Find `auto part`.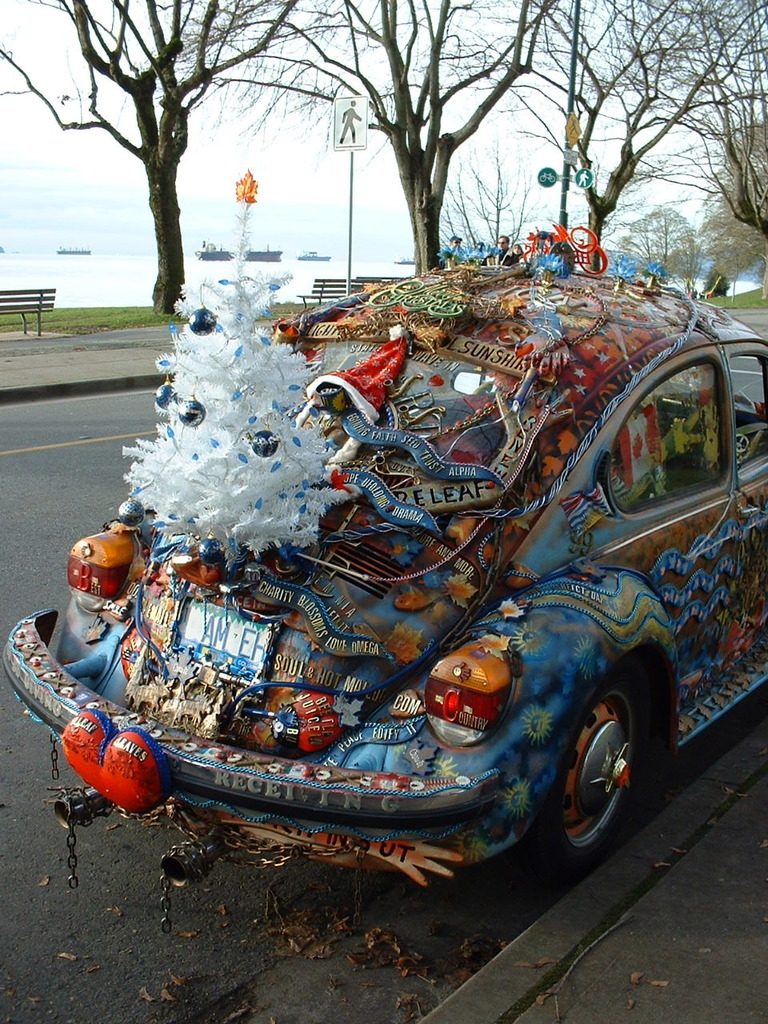
bbox=(546, 674, 641, 866).
